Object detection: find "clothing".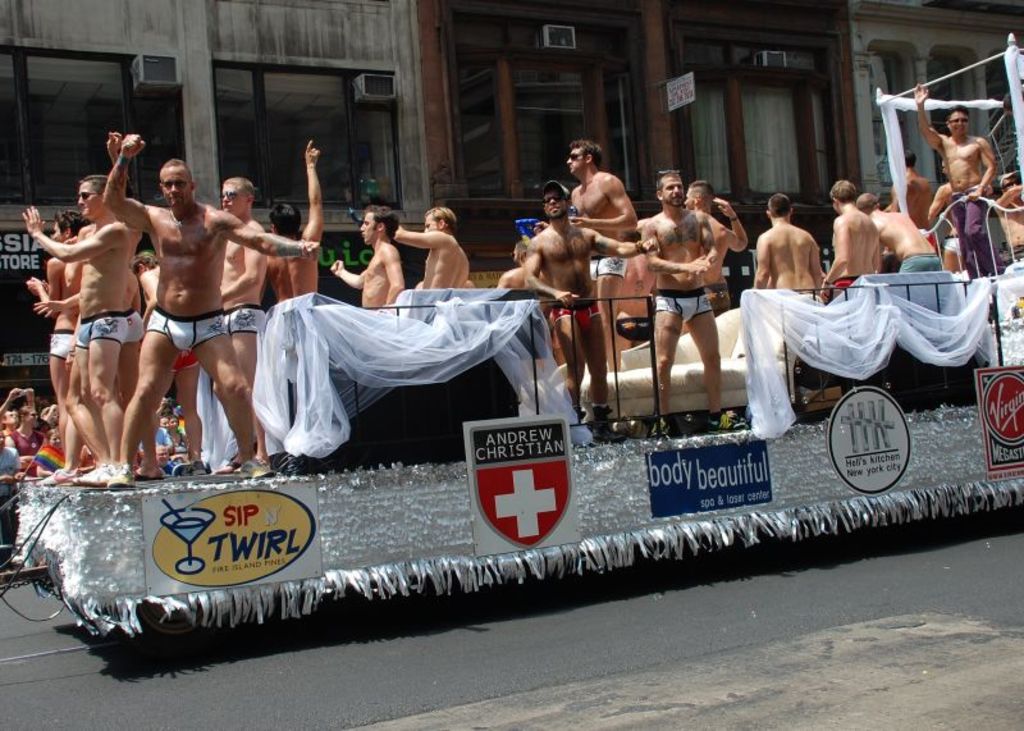
[x1=590, y1=253, x2=626, y2=275].
